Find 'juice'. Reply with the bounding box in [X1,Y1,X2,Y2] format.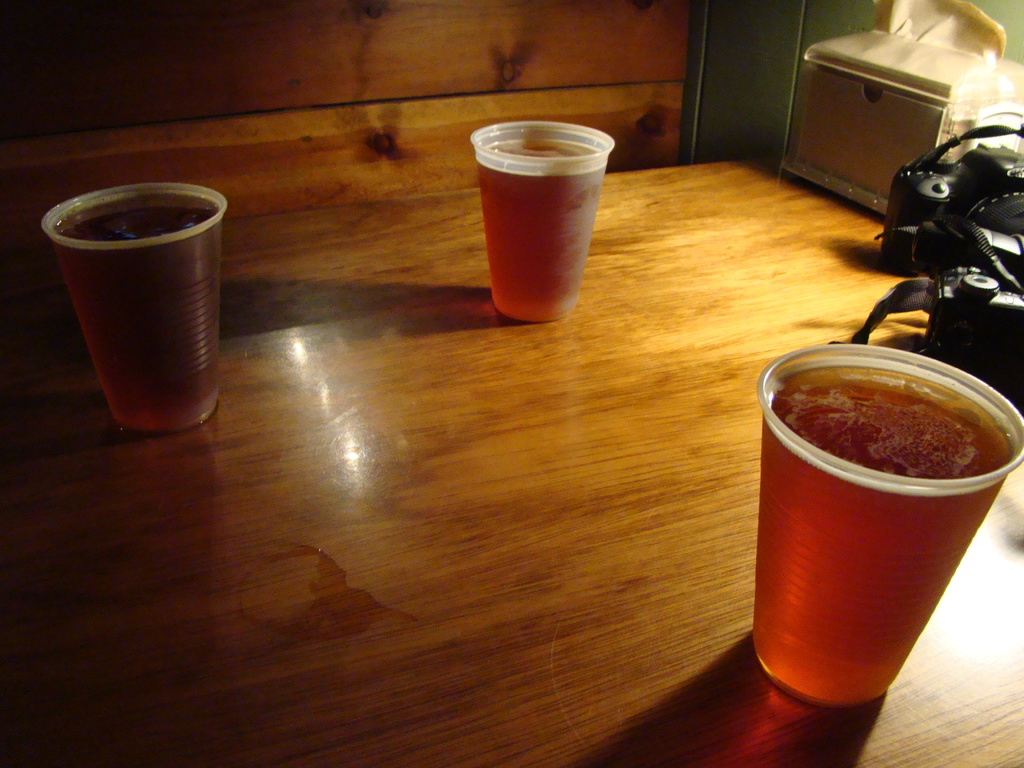
[58,198,223,426].
